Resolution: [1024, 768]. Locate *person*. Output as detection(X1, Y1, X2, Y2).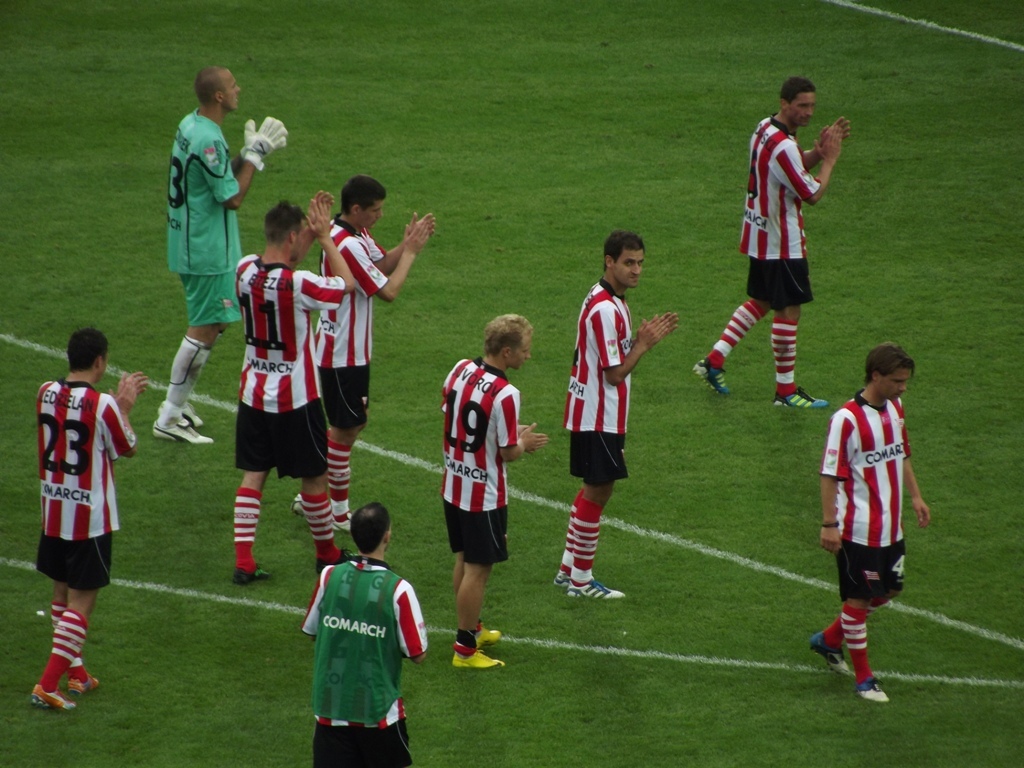
detection(431, 319, 548, 670).
